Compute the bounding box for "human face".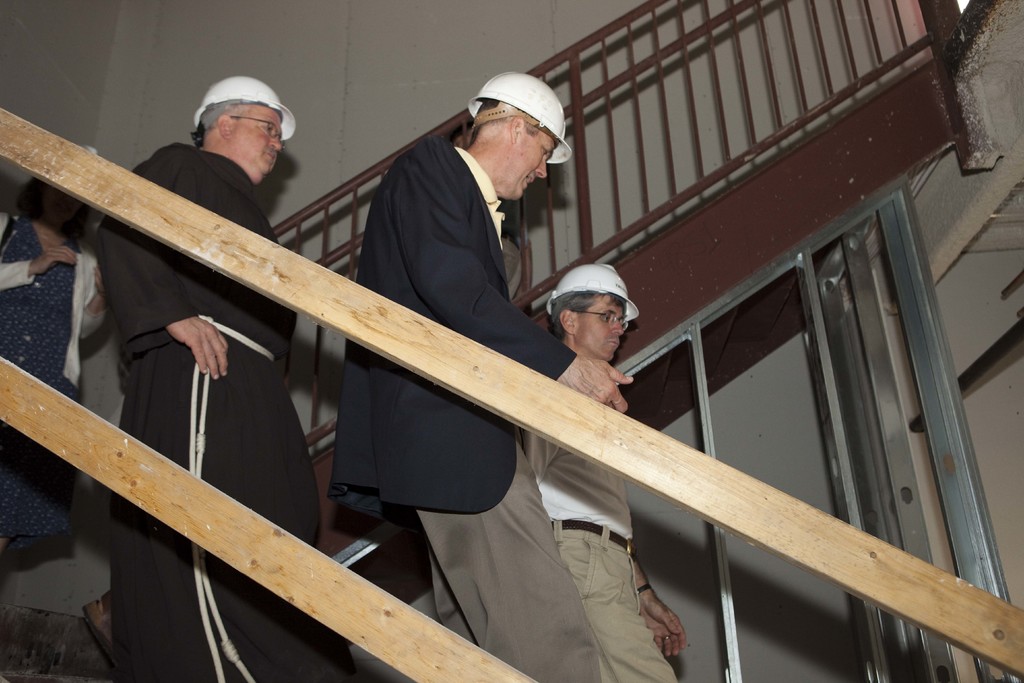
[232, 103, 282, 173].
